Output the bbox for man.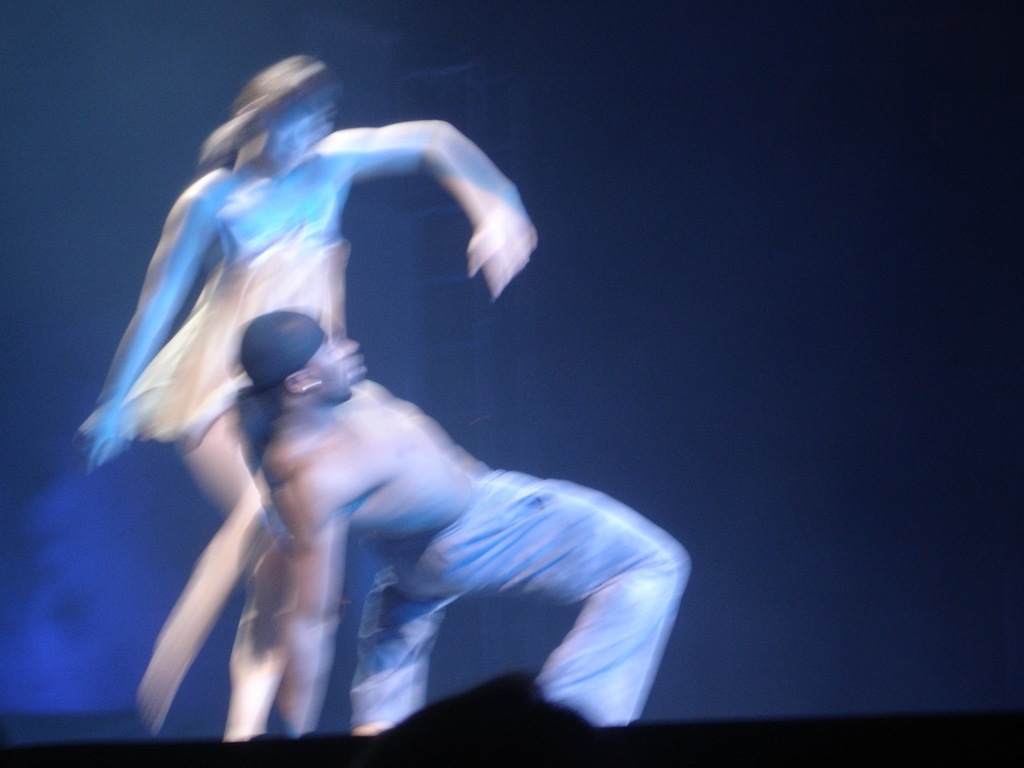
rect(226, 316, 696, 744).
